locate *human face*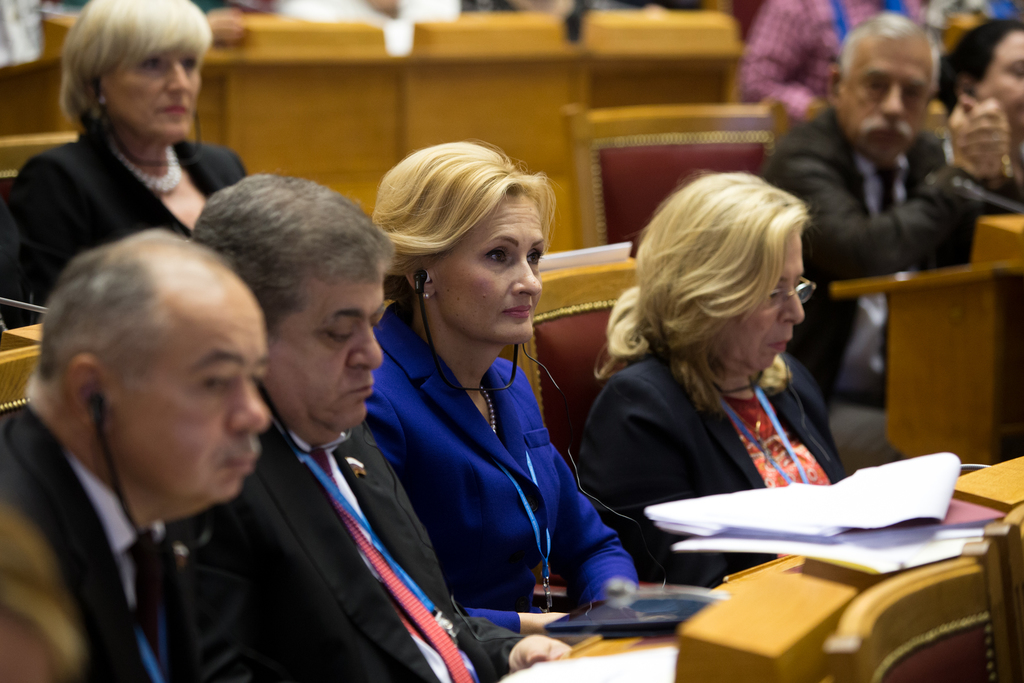
rect(264, 269, 380, 432)
